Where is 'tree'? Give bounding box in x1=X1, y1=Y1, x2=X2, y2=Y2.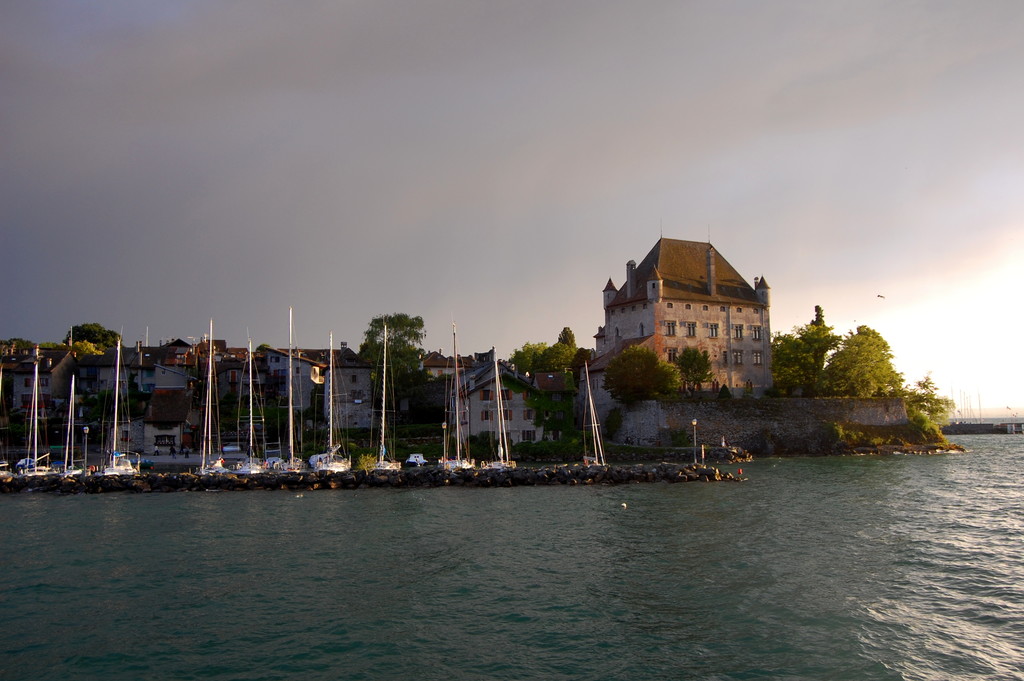
x1=504, y1=319, x2=590, y2=386.
